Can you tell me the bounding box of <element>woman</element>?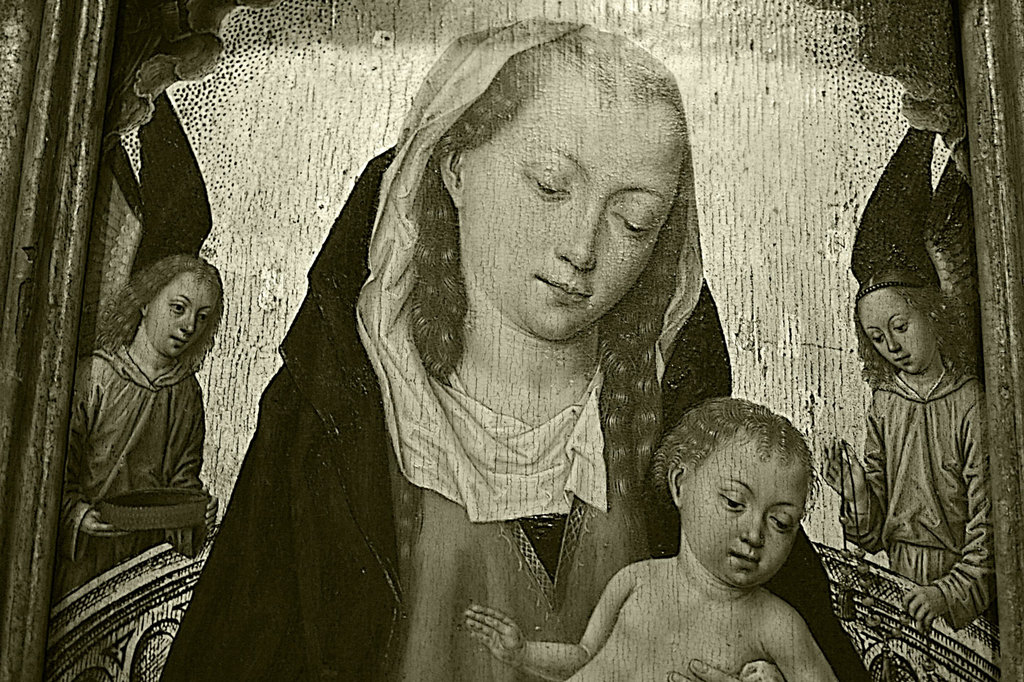
crop(188, 38, 791, 664).
